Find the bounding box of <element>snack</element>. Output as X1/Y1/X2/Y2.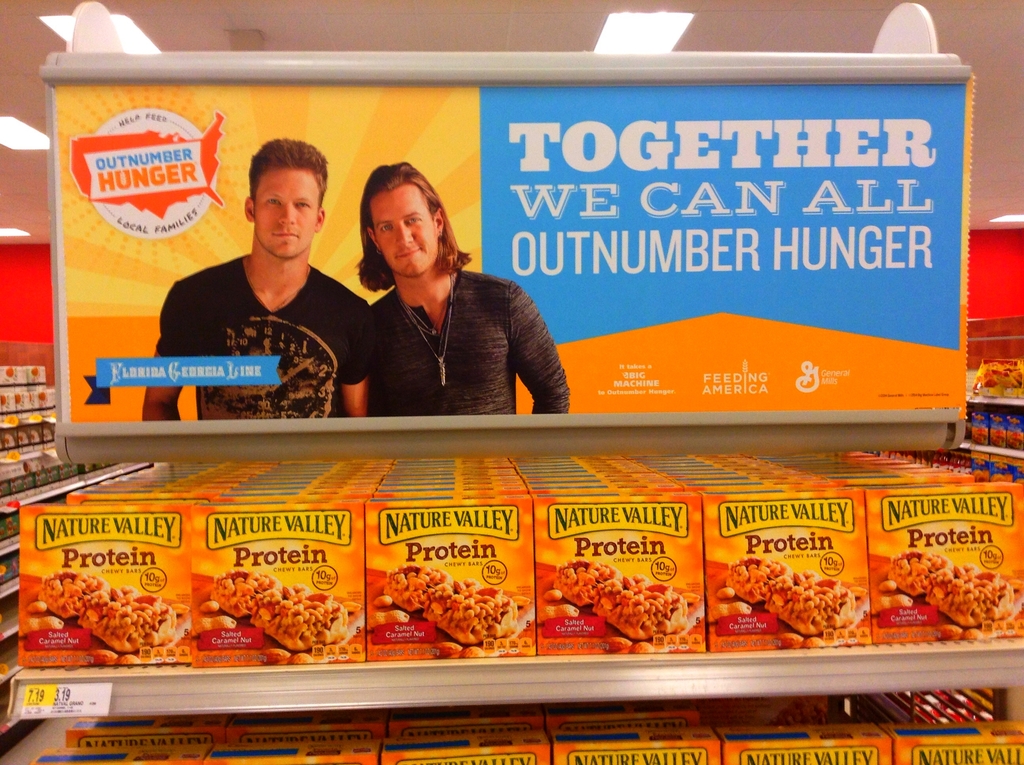
429/579/538/664.
